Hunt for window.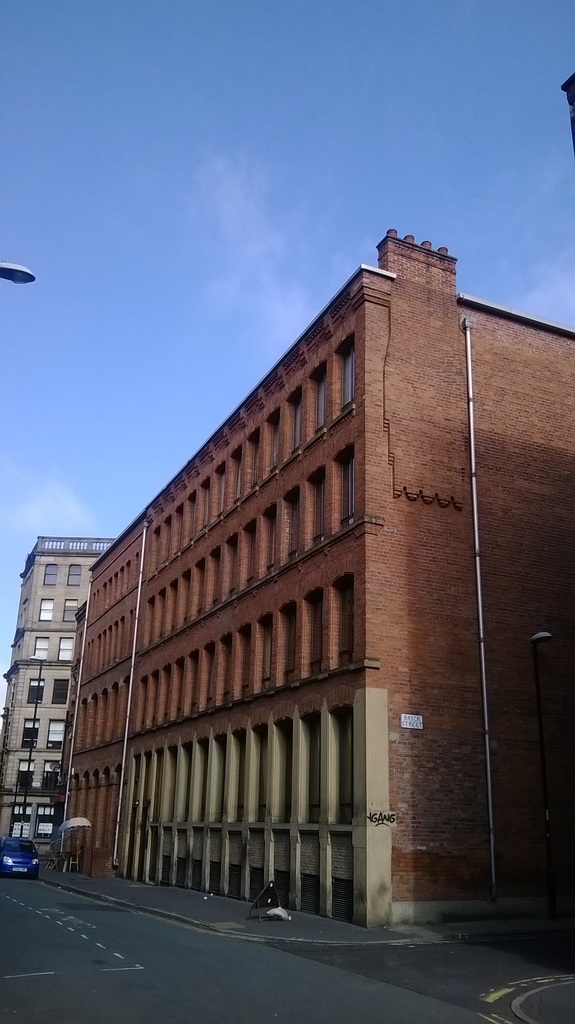
Hunted down at locate(239, 620, 250, 703).
